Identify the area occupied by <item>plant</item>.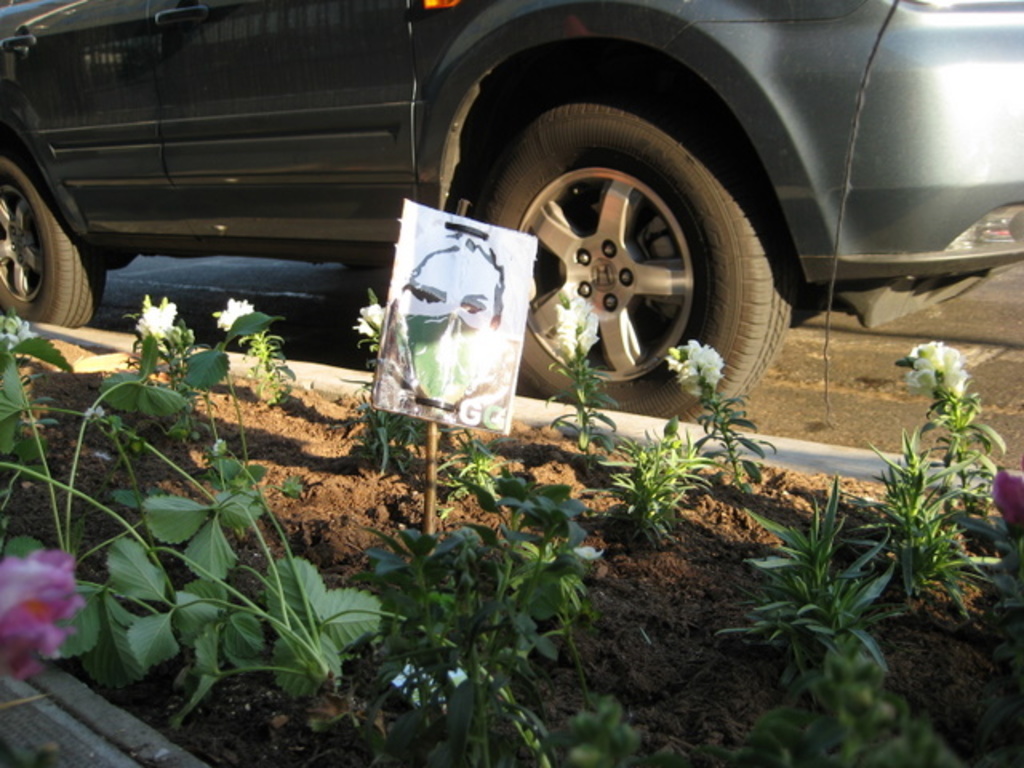
Area: (360, 459, 704, 766).
